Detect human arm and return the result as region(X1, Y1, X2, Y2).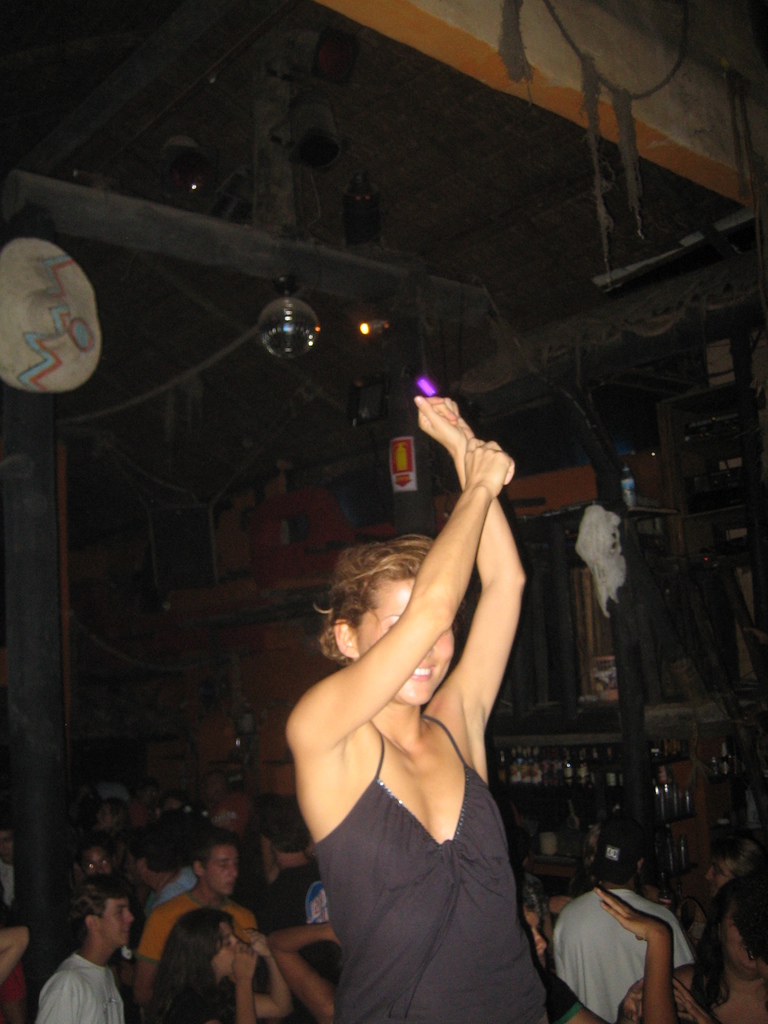
region(237, 922, 300, 1016).
